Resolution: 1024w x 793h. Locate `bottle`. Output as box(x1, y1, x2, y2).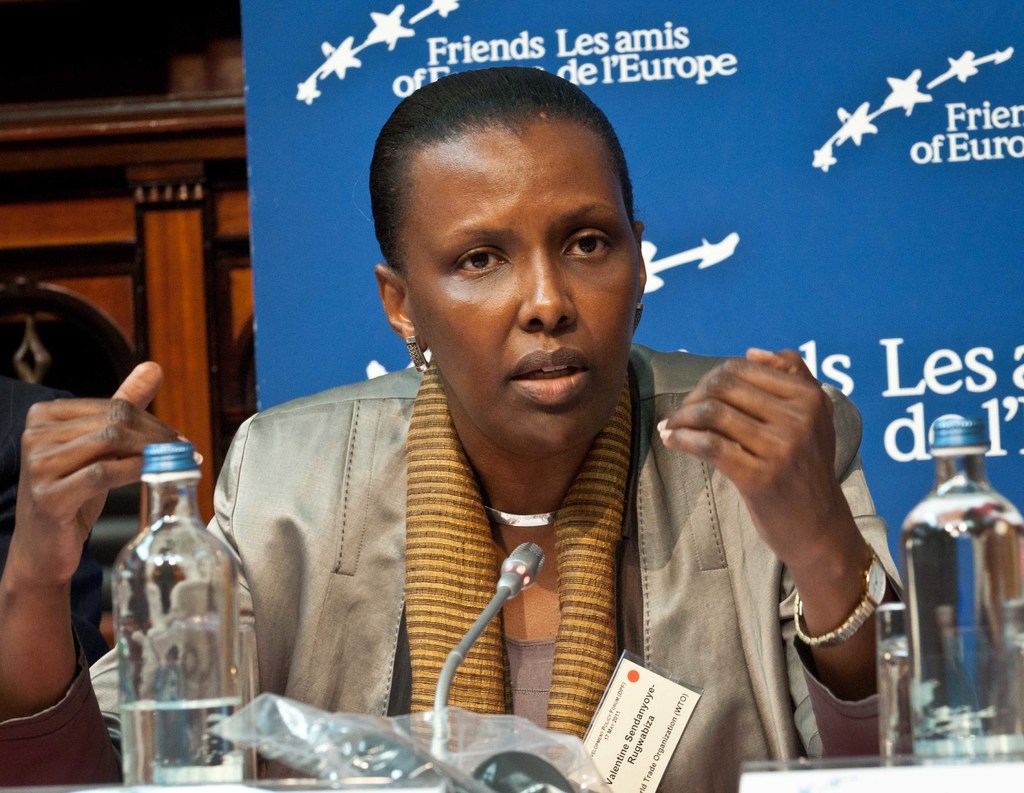
box(102, 433, 257, 787).
